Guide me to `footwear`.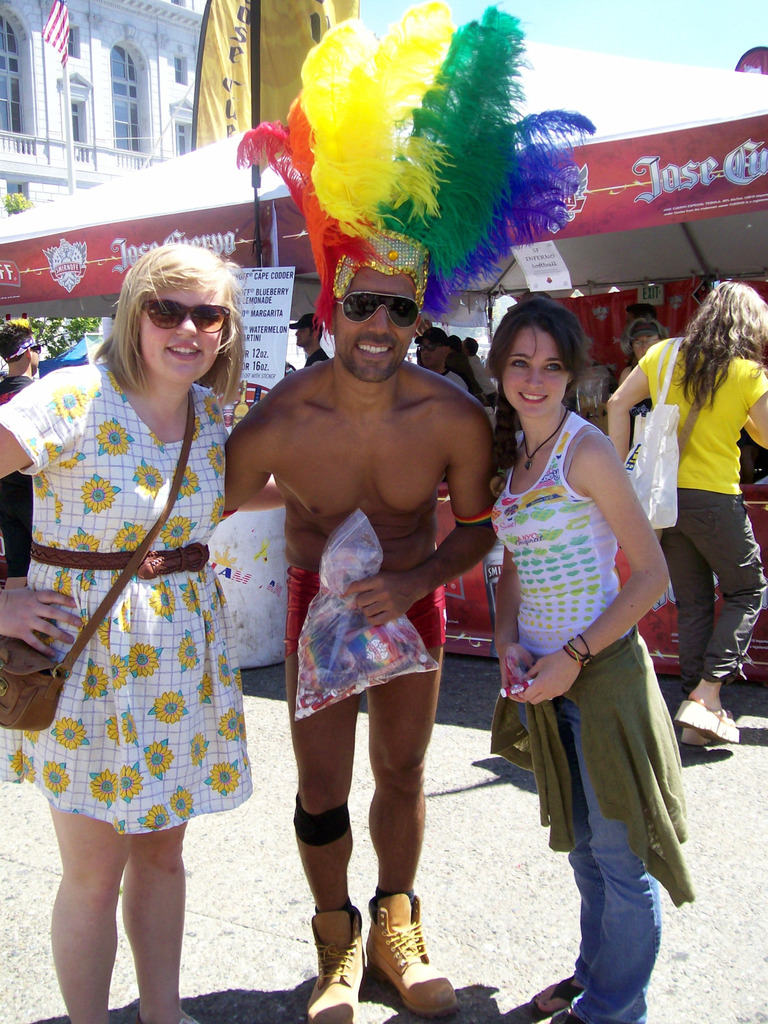
Guidance: [left=310, top=900, right=369, bottom=1023].
